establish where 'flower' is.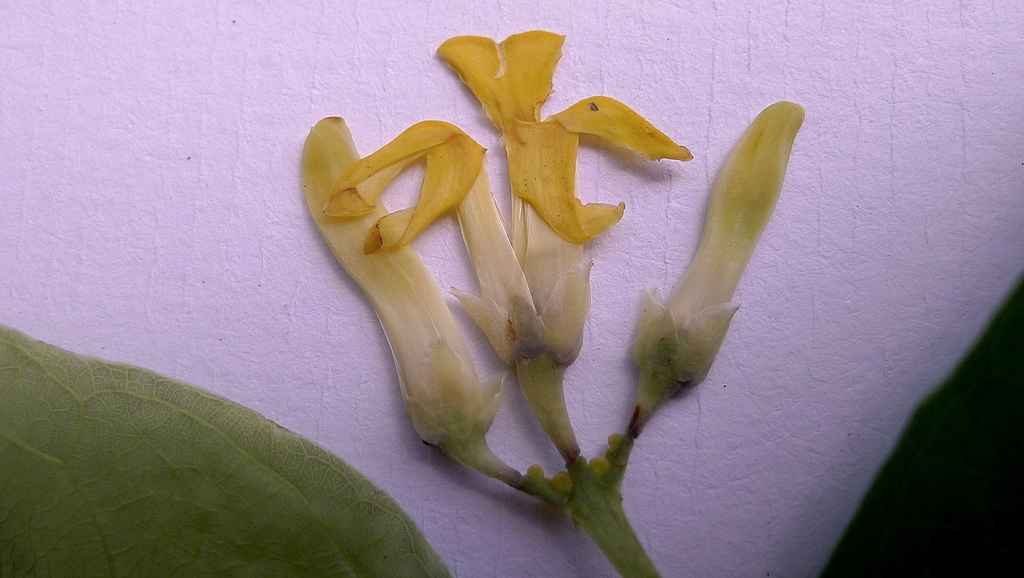
Established at {"left": 325, "top": 28, "right": 694, "bottom": 365}.
